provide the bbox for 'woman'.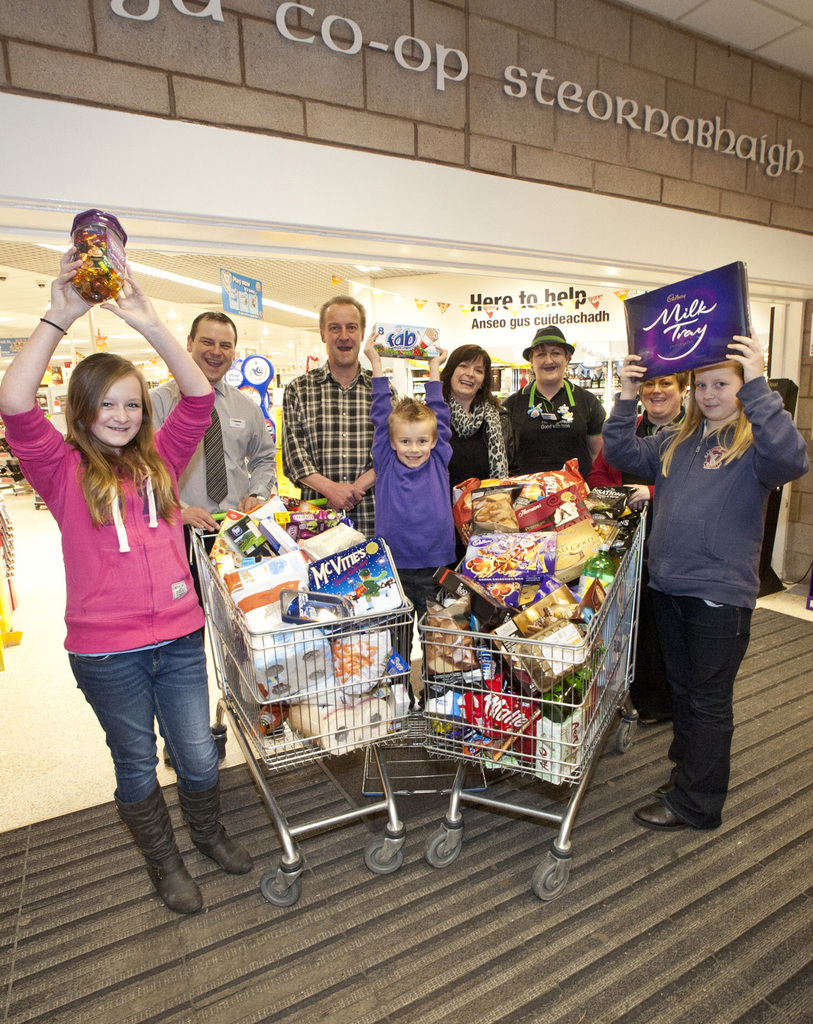
<region>595, 322, 812, 844</region>.
